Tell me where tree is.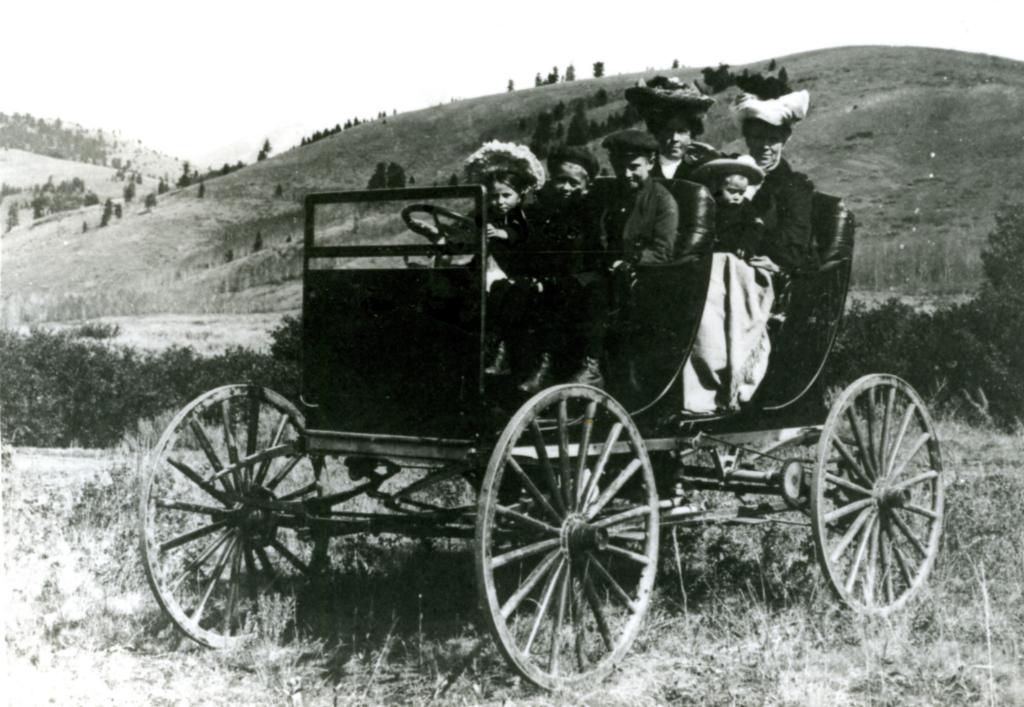
tree is at locate(593, 87, 604, 111).
